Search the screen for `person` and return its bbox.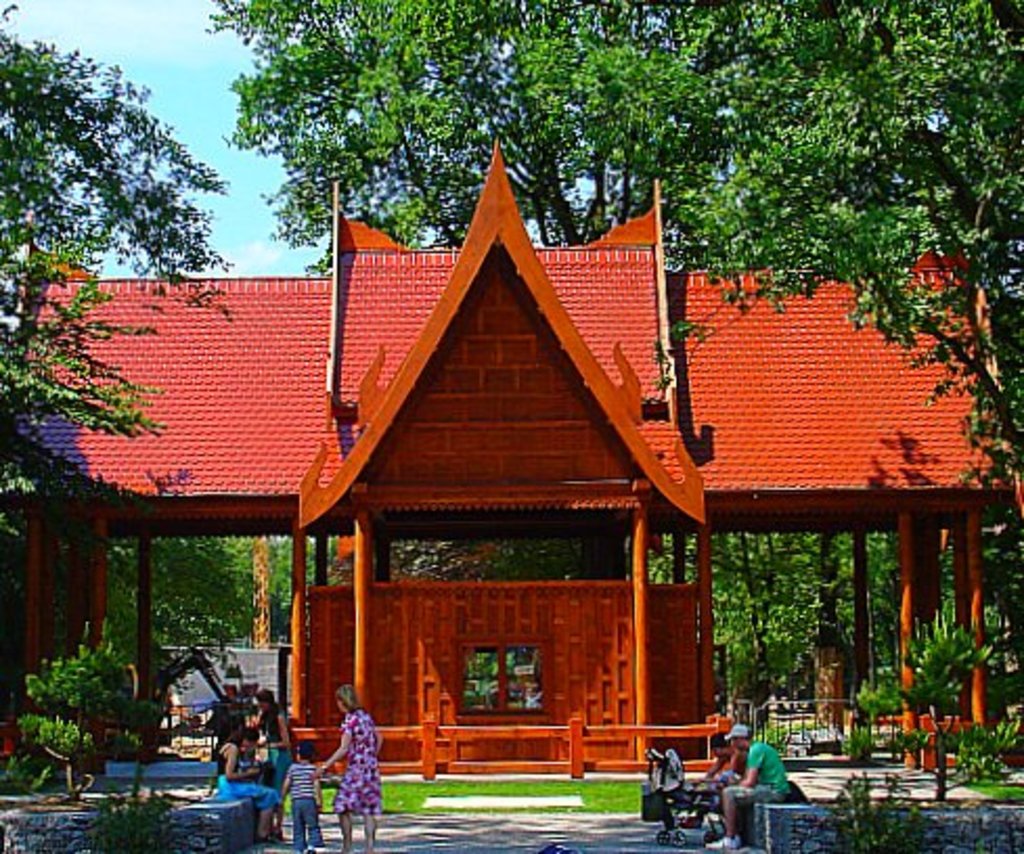
Found: bbox(695, 726, 737, 789).
